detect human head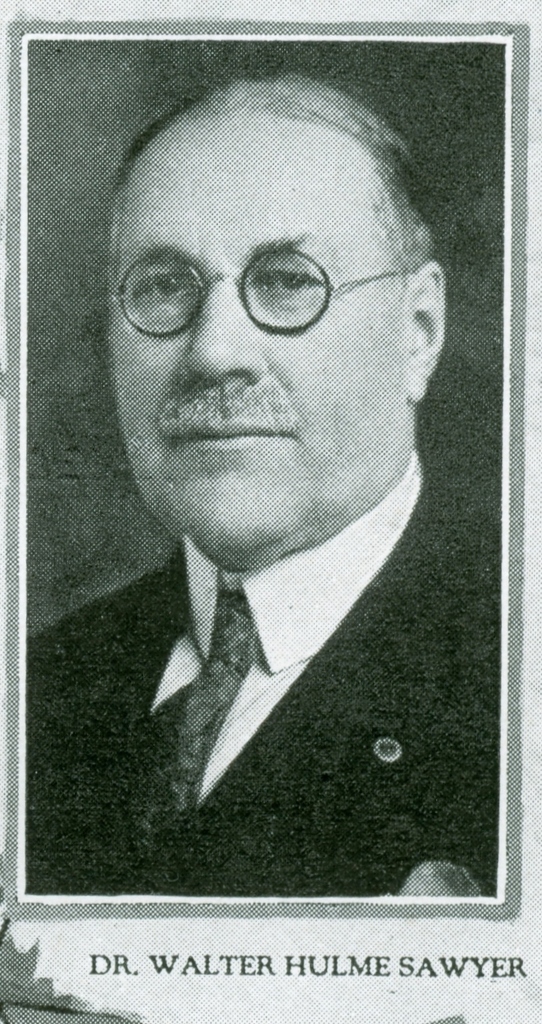
{"x1": 103, "y1": 65, "x2": 449, "y2": 575}
